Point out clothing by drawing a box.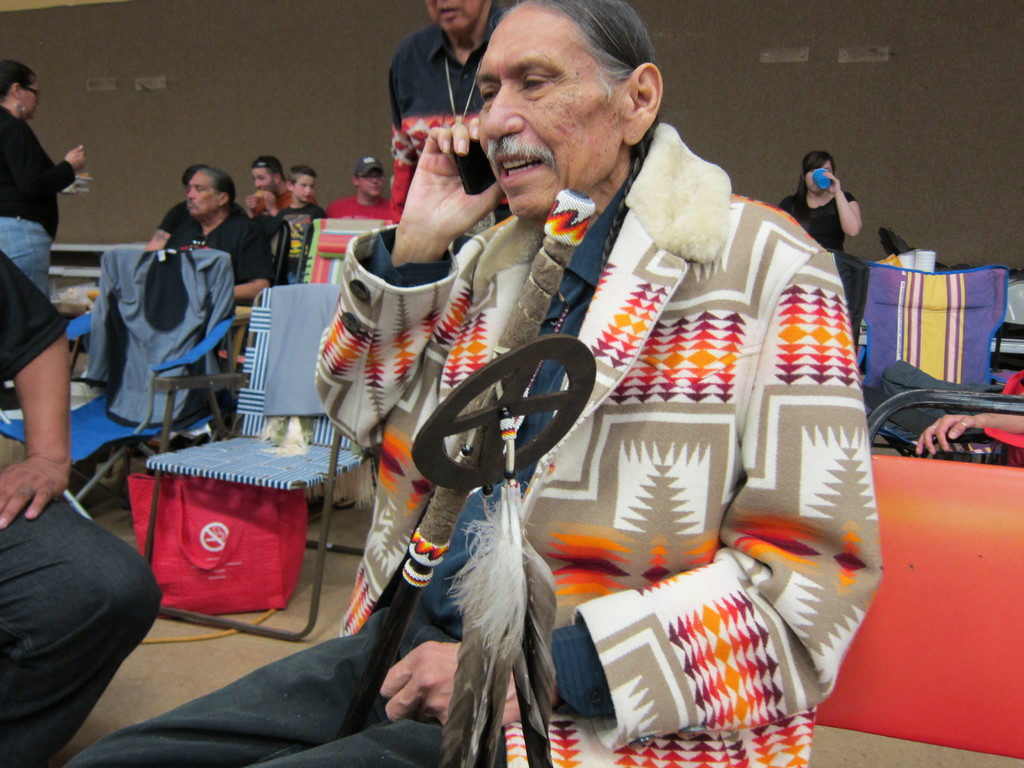
region(326, 198, 403, 228).
